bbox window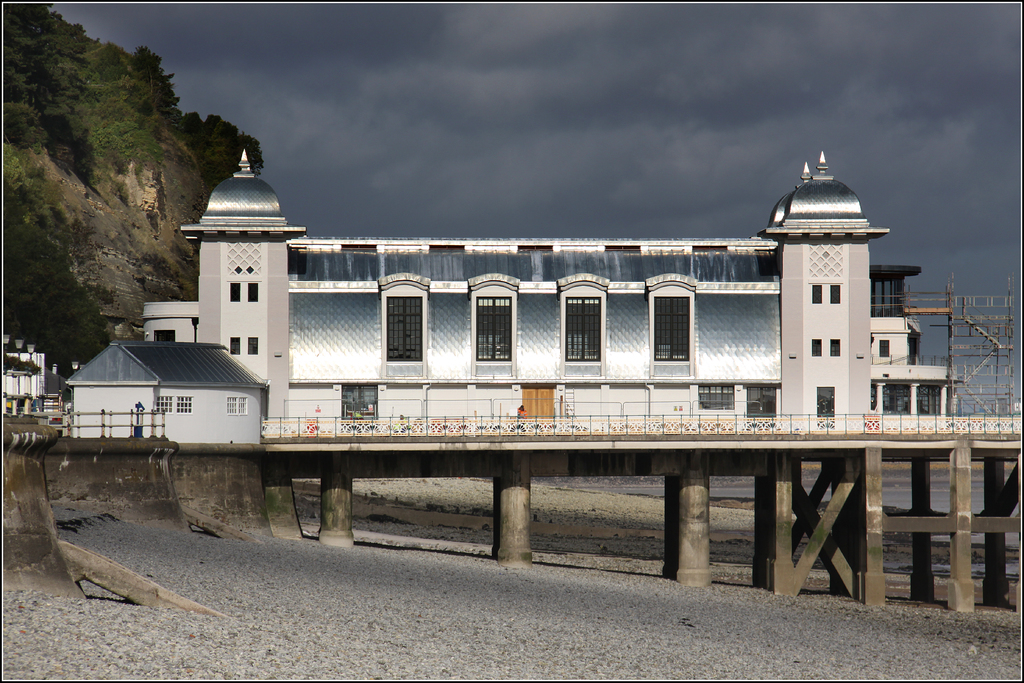
(x1=250, y1=333, x2=257, y2=357)
